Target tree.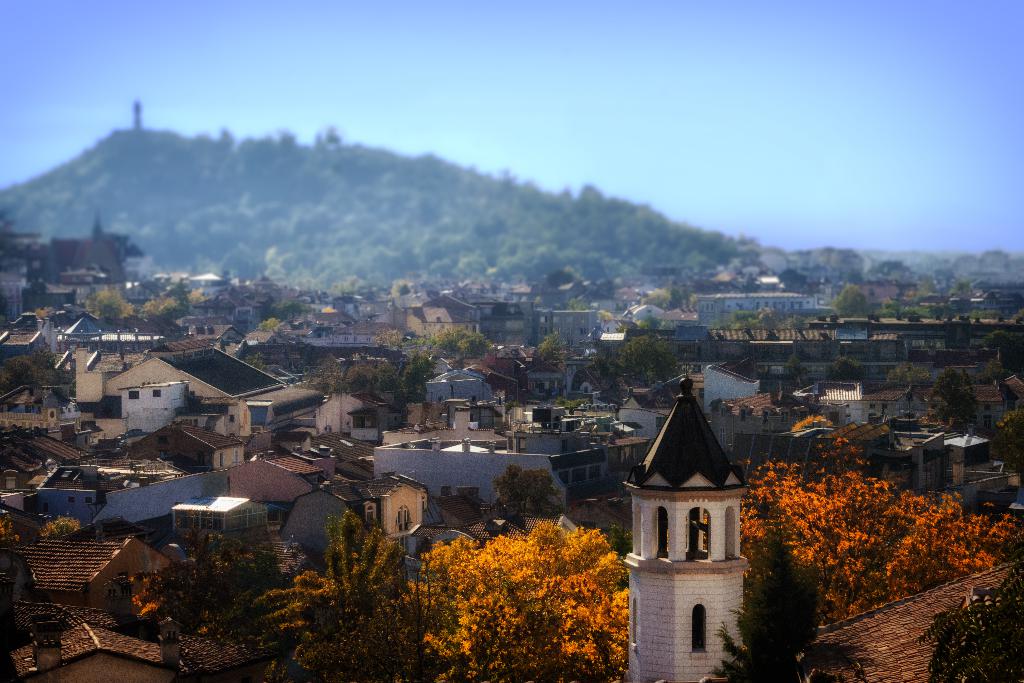
Target region: 887, 358, 928, 390.
